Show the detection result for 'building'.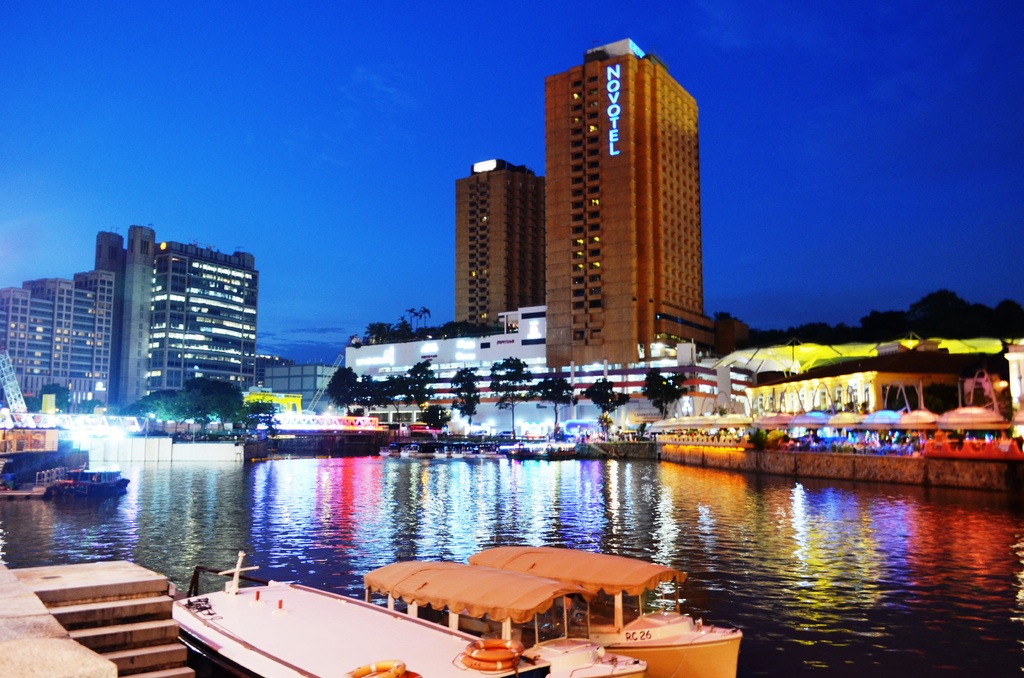
0, 272, 113, 408.
